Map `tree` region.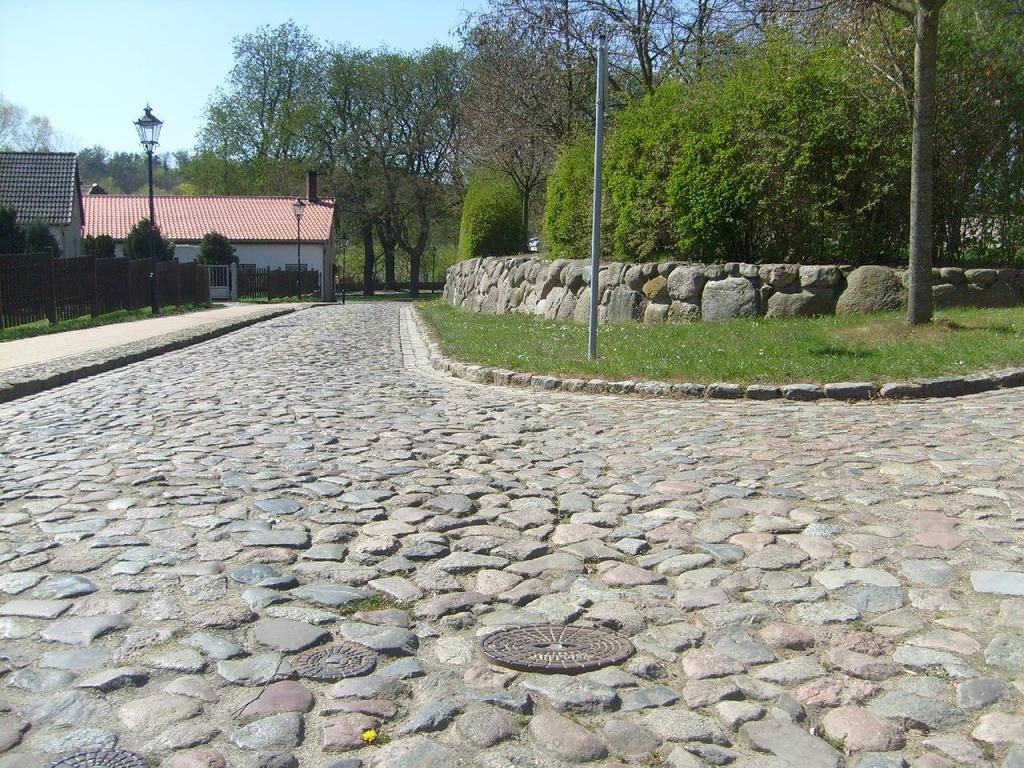
Mapped to left=746, top=0, right=1023, bottom=322.
